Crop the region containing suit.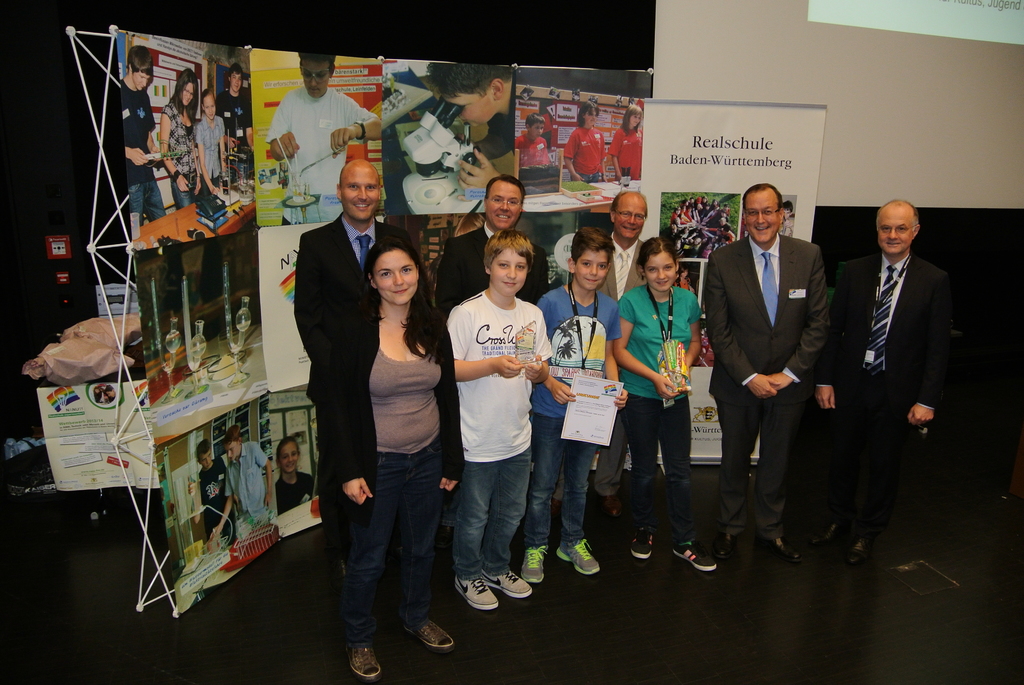
Crop region: bbox(559, 227, 632, 512).
